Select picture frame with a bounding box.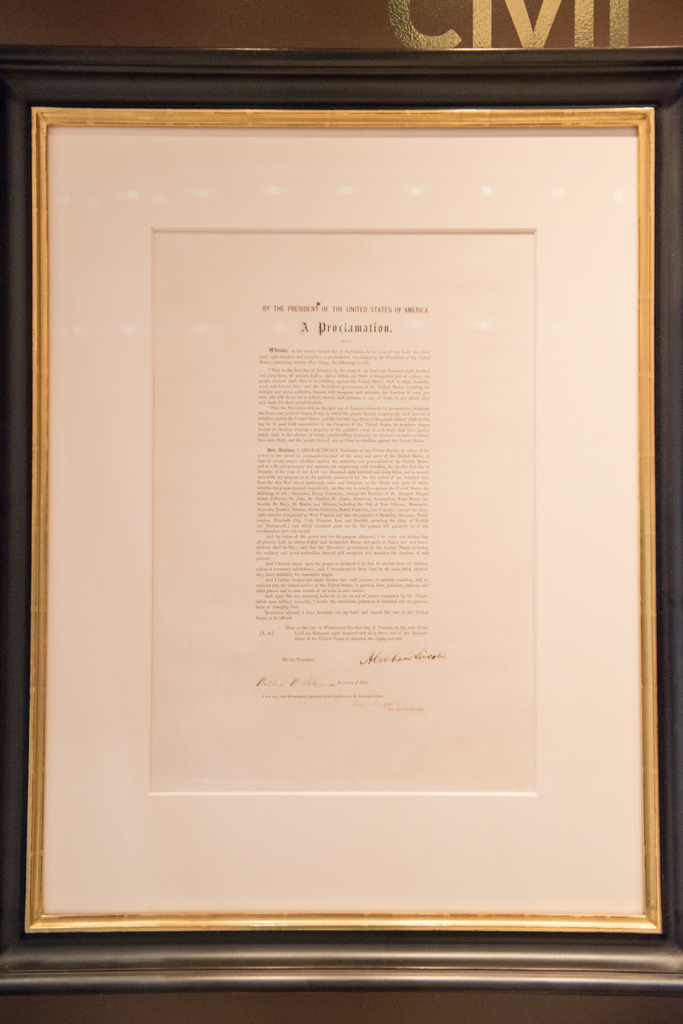
locate(0, 45, 682, 1002).
